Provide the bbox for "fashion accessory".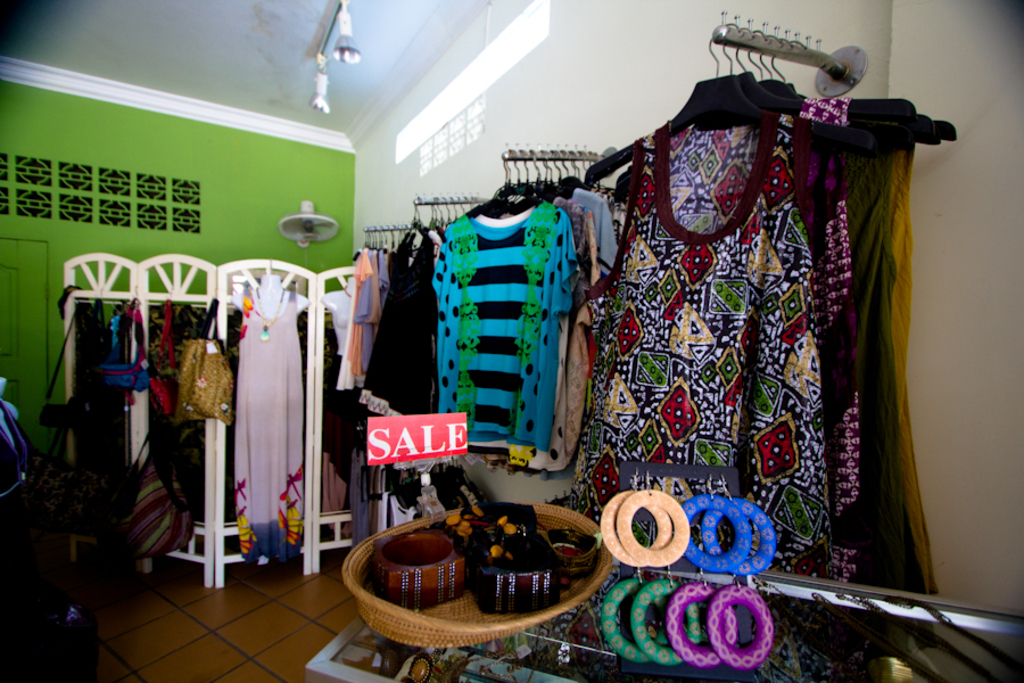
(832,589,1004,682).
